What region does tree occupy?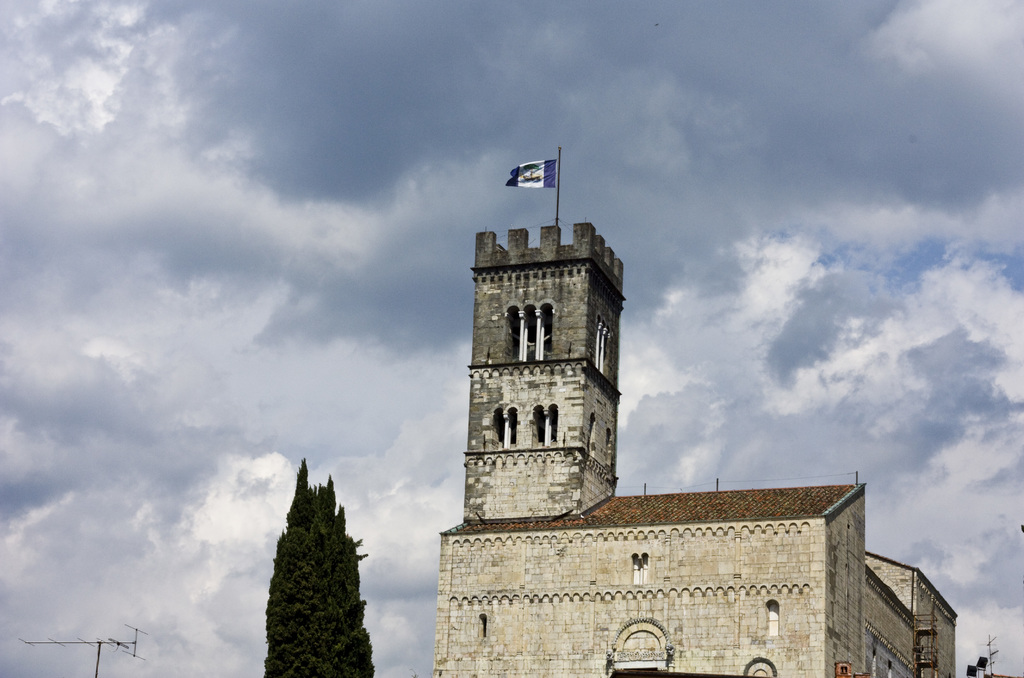
BBox(253, 457, 374, 674).
